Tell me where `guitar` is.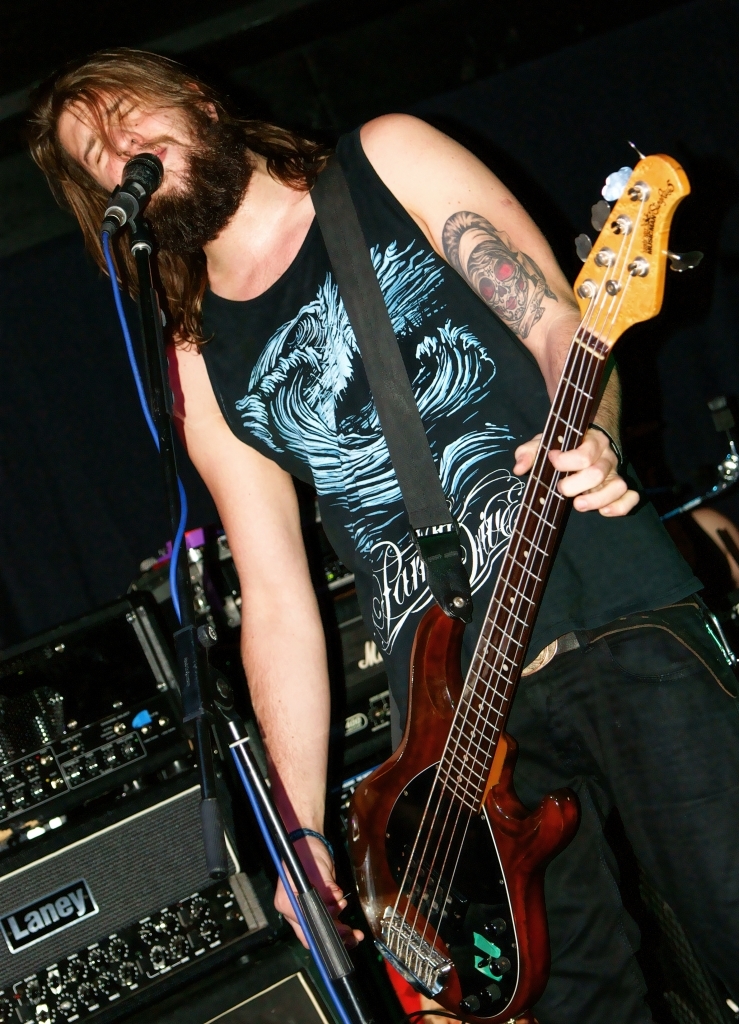
`guitar` is at (left=314, top=167, right=669, bottom=988).
